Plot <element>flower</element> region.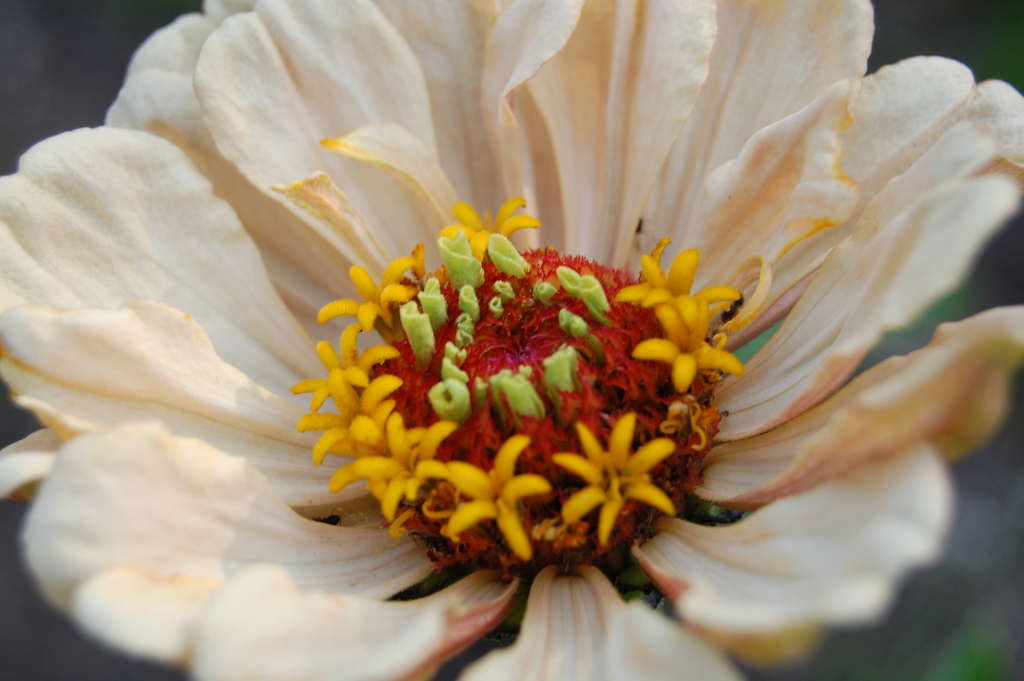
Plotted at box=[0, 3, 1023, 680].
